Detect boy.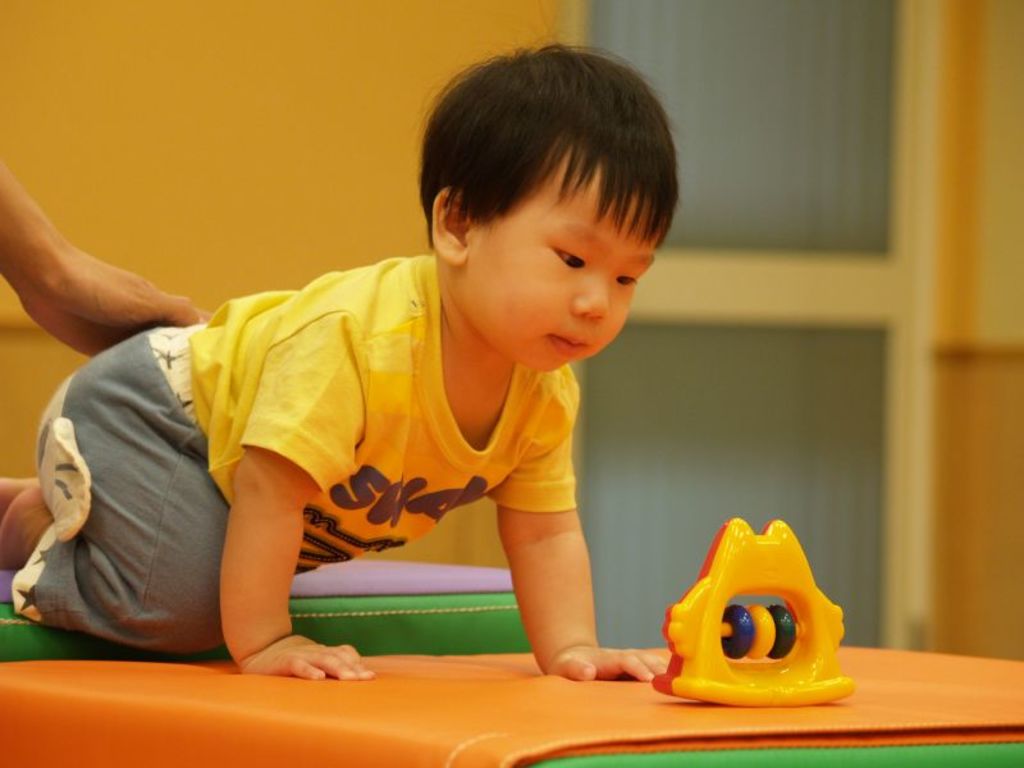
Detected at 0,45,681,689.
